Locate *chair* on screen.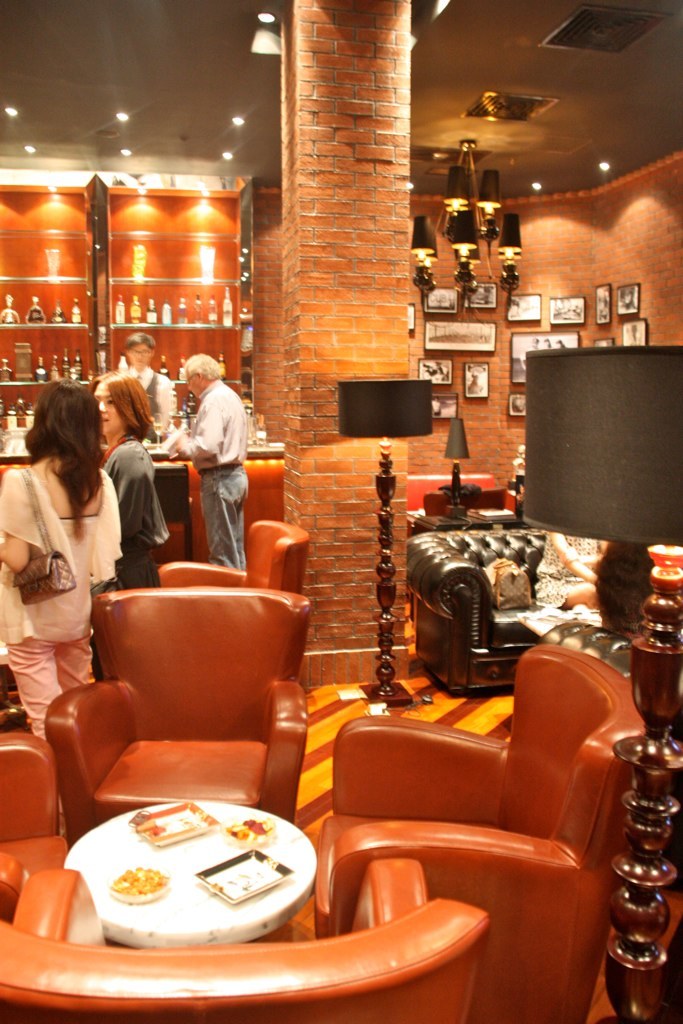
On screen at {"left": 0, "top": 859, "right": 486, "bottom": 1023}.
